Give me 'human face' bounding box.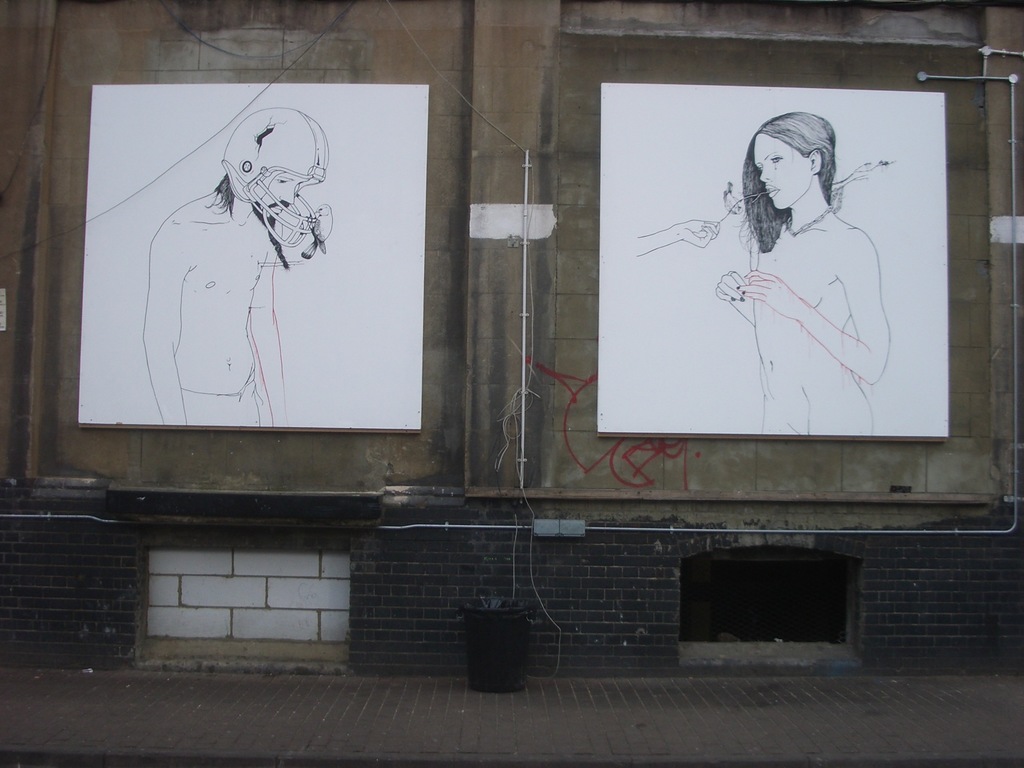
select_region(755, 138, 810, 208).
